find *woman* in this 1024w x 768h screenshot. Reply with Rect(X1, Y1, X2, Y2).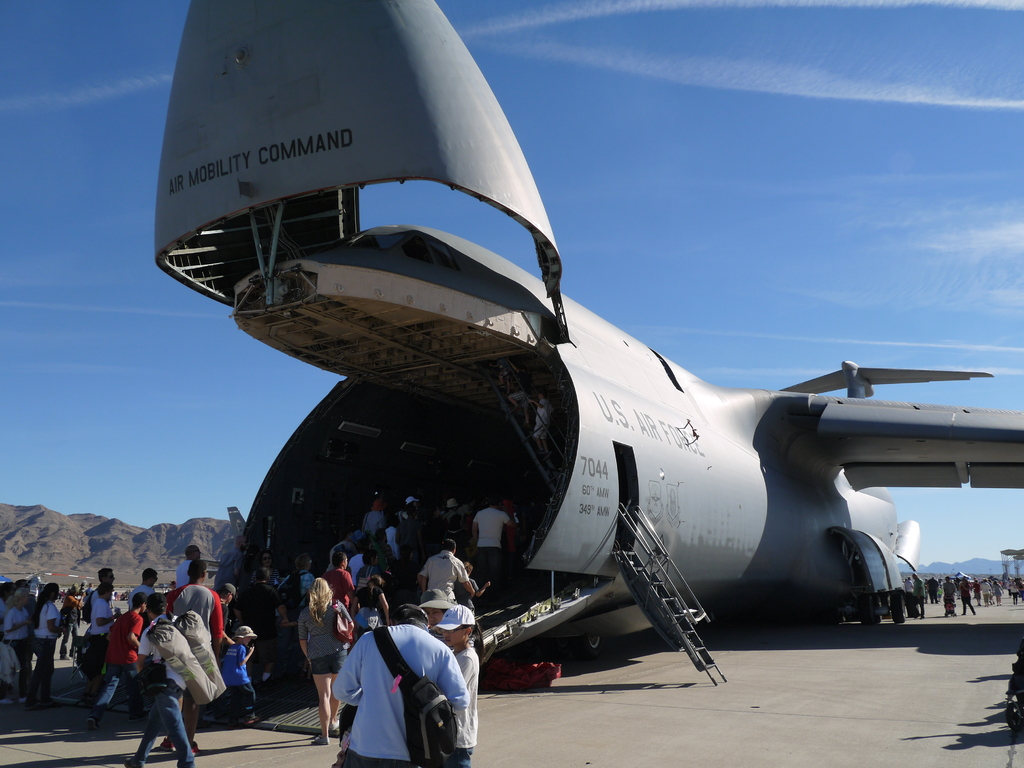
Rect(30, 582, 65, 706).
